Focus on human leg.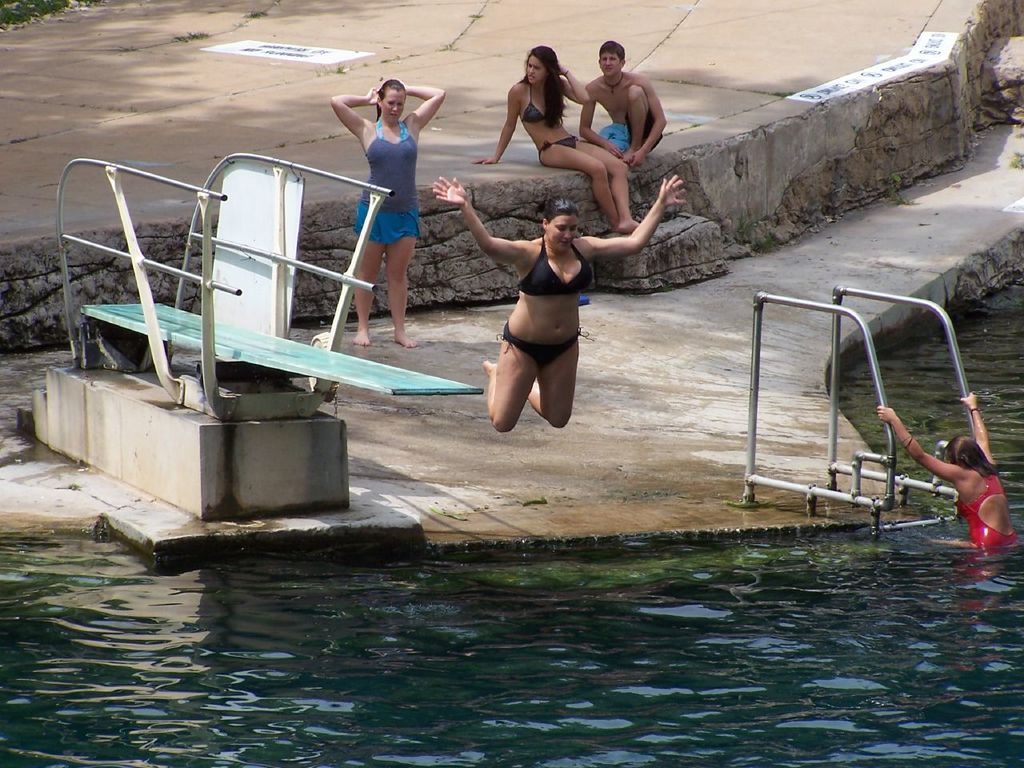
Focused at BBox(542, 150, 614, 226).
